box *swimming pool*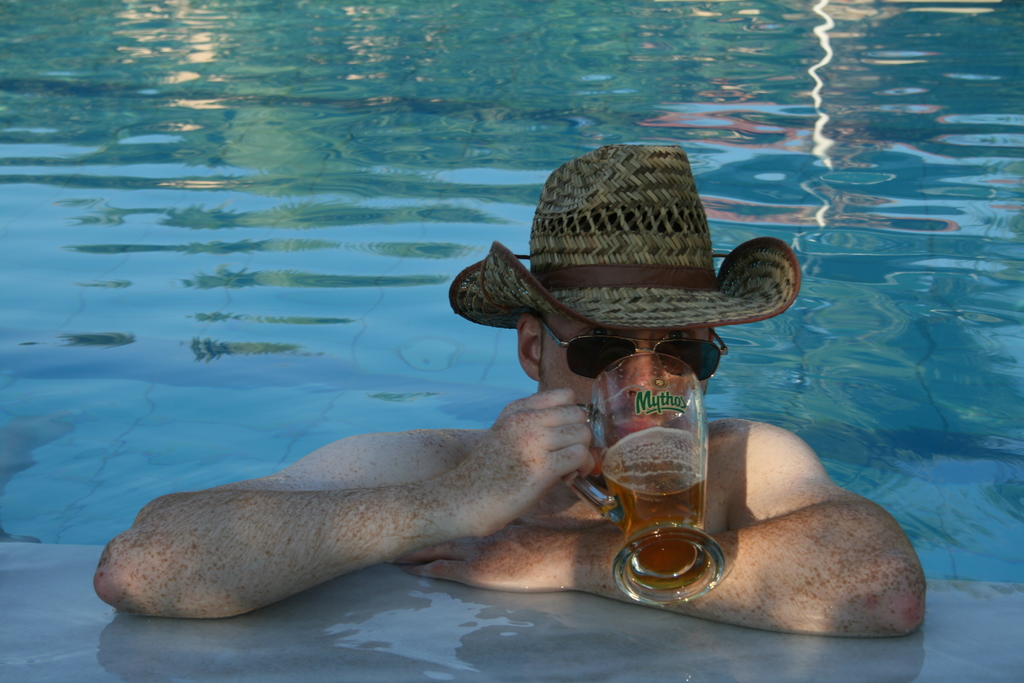
detection(0, 0, 1023, 584)
